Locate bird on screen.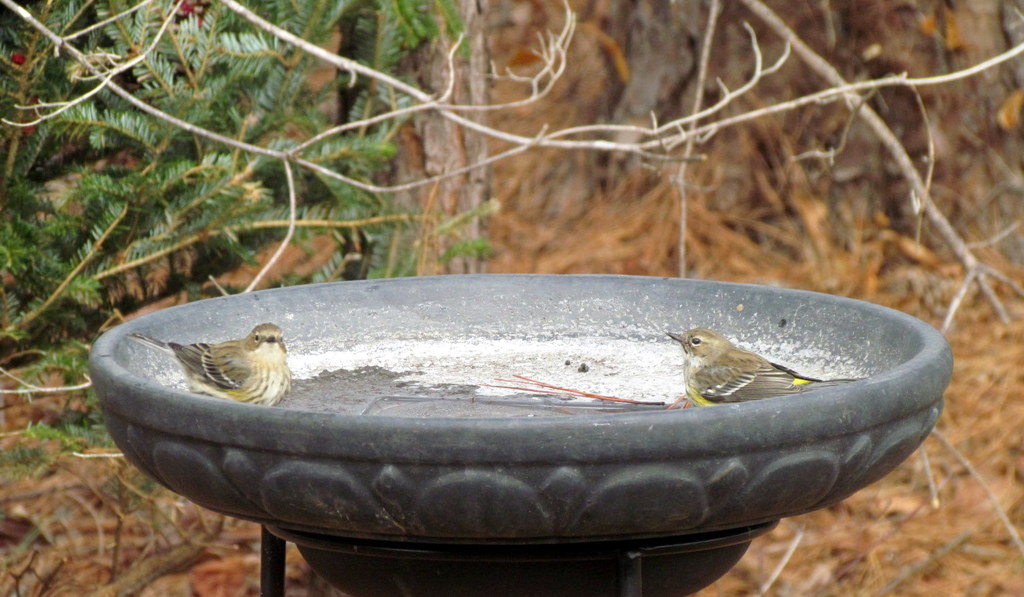
On screen at [664,326,874,408].
